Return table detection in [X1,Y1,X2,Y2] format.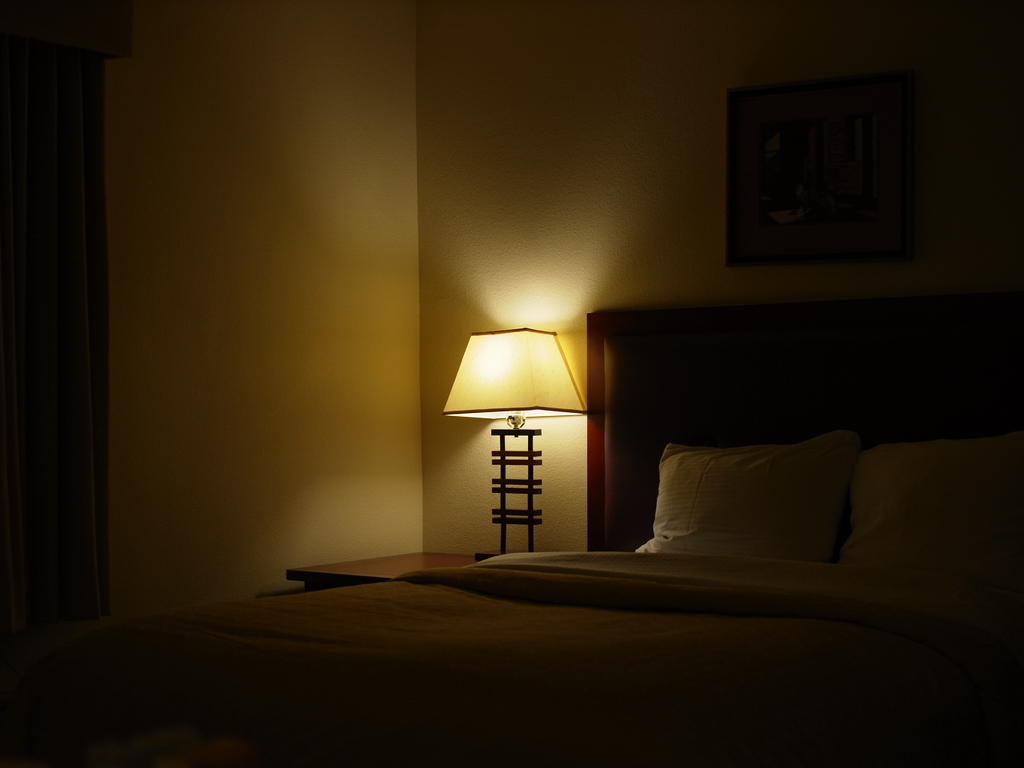
[289,553,495,591].
